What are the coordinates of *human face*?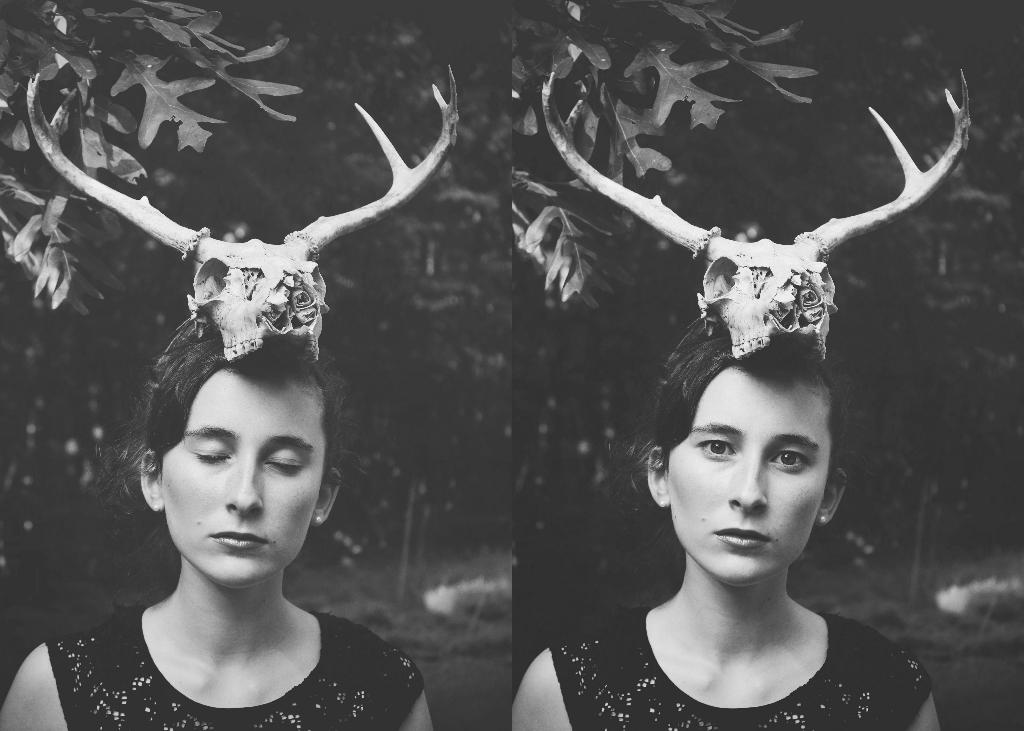
<bbox>666, 379, 838, 598</bbox>.
